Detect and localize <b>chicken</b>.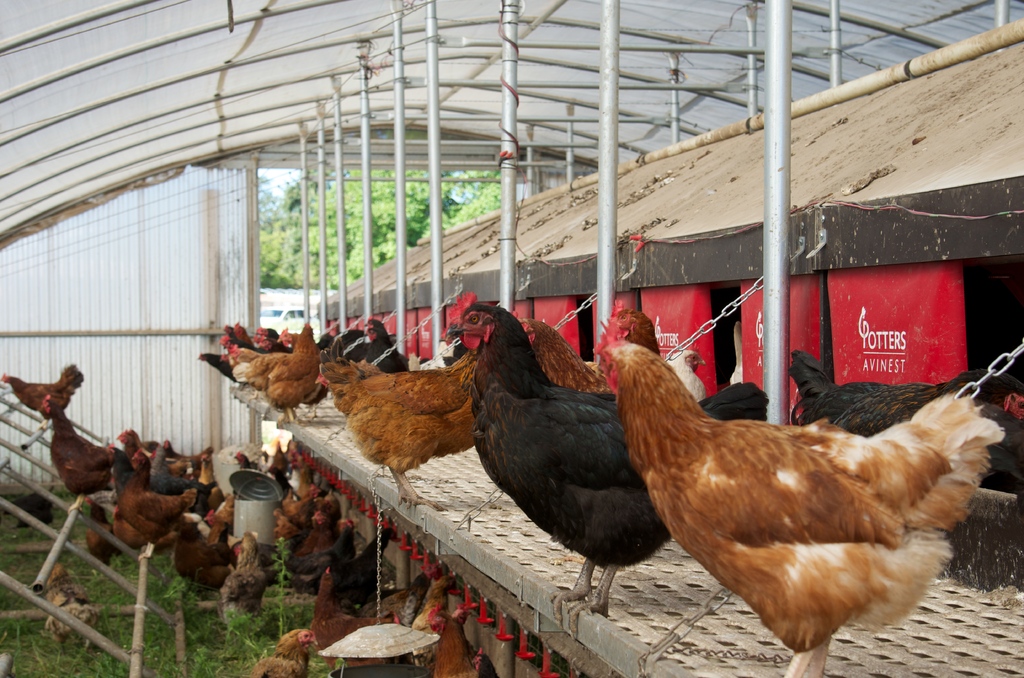
Localized at region(429, 601, 477, 677).
